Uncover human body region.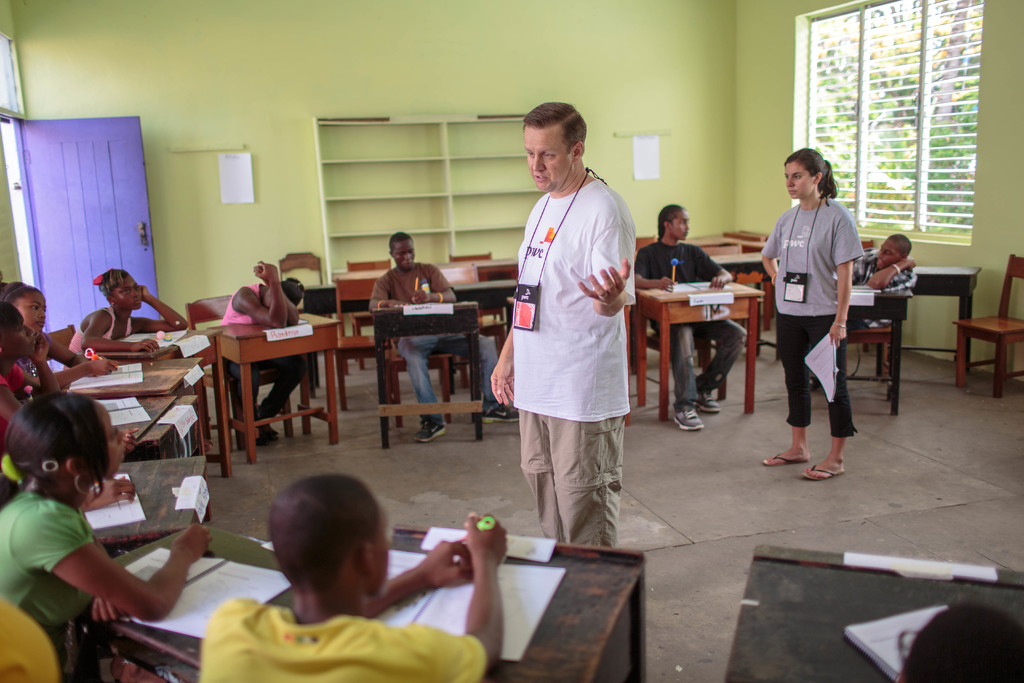
Uncovered: [511,99,651,582].
